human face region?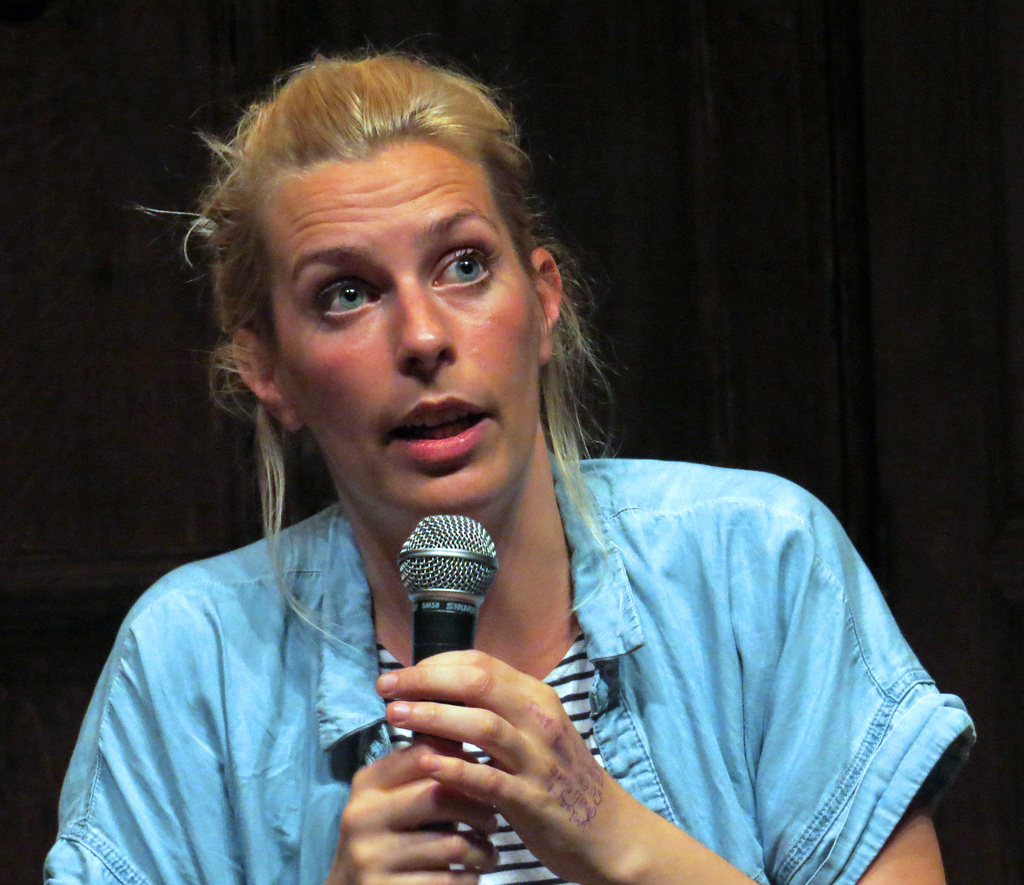
BBox(273, 150, 549, 514)
